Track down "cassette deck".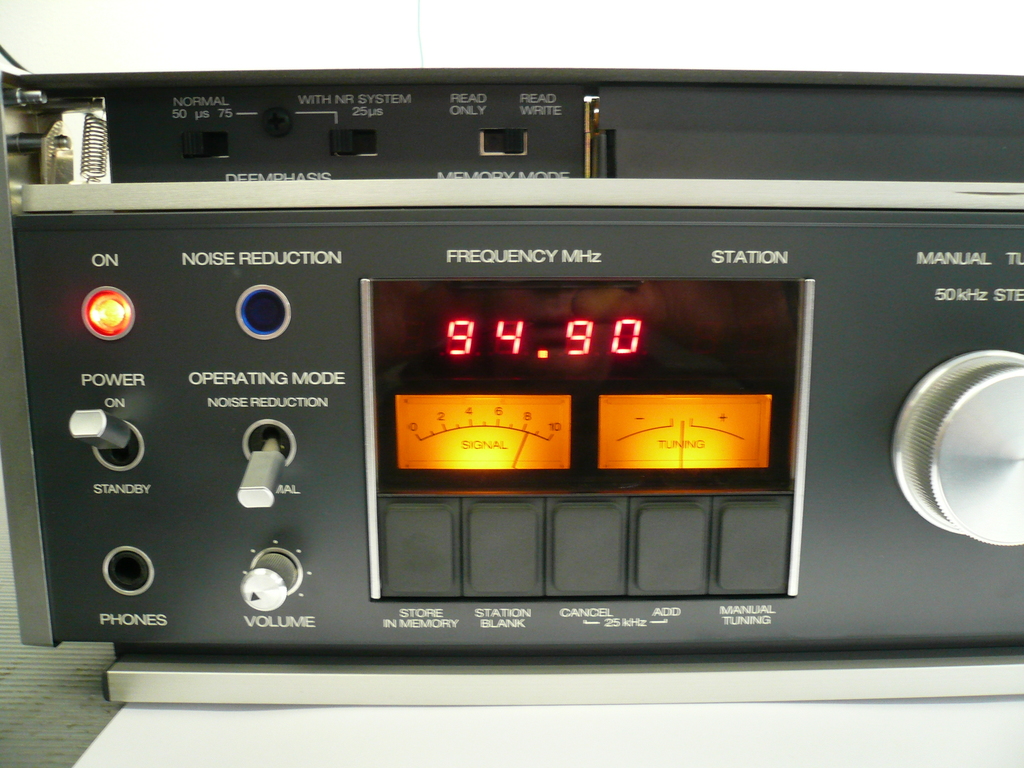
Tracked to rect(51, 49, 1023, 767).
